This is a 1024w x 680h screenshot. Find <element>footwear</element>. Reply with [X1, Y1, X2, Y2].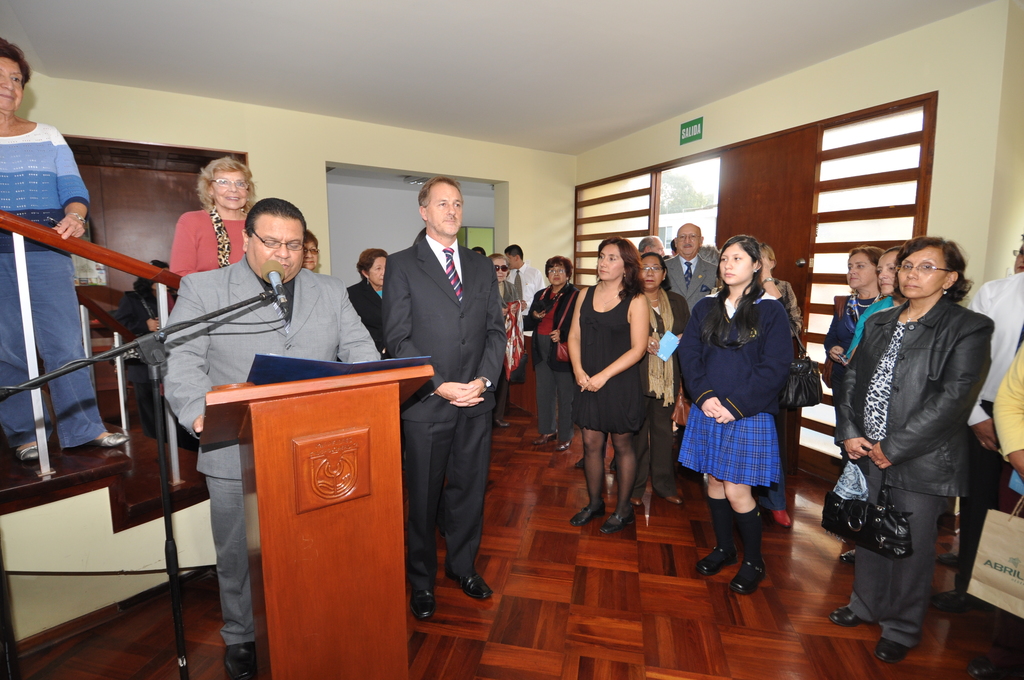
[769, 511, 792, 529].
